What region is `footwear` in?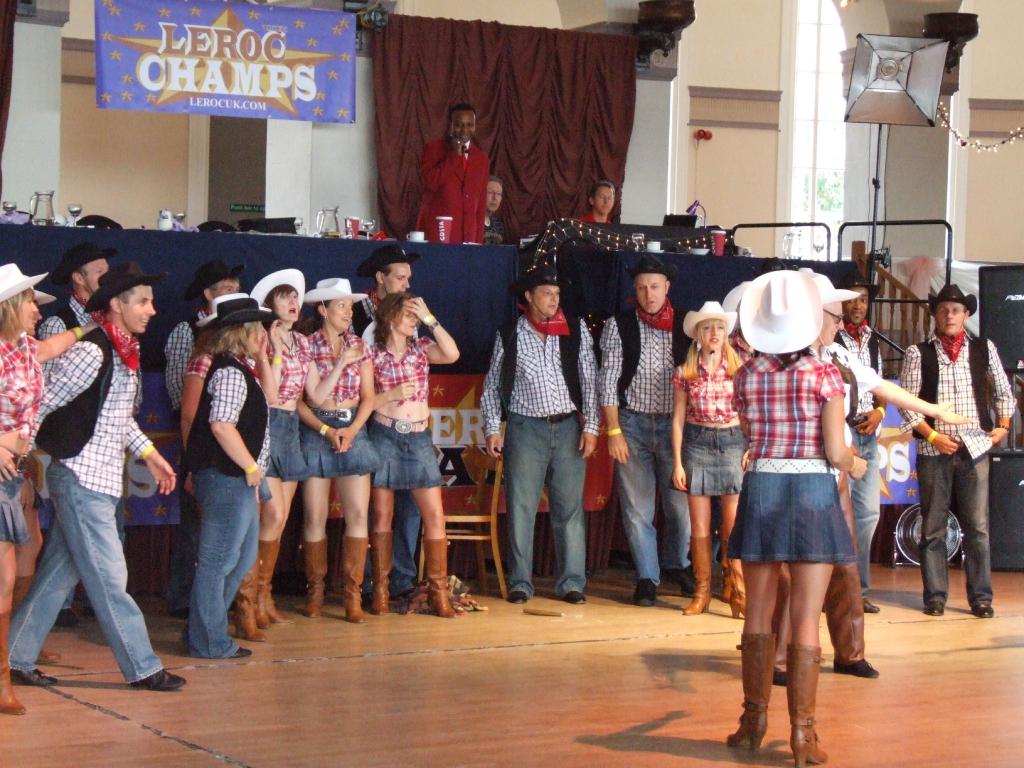
<bbox>682, 567, 697, 596</bbox>.
